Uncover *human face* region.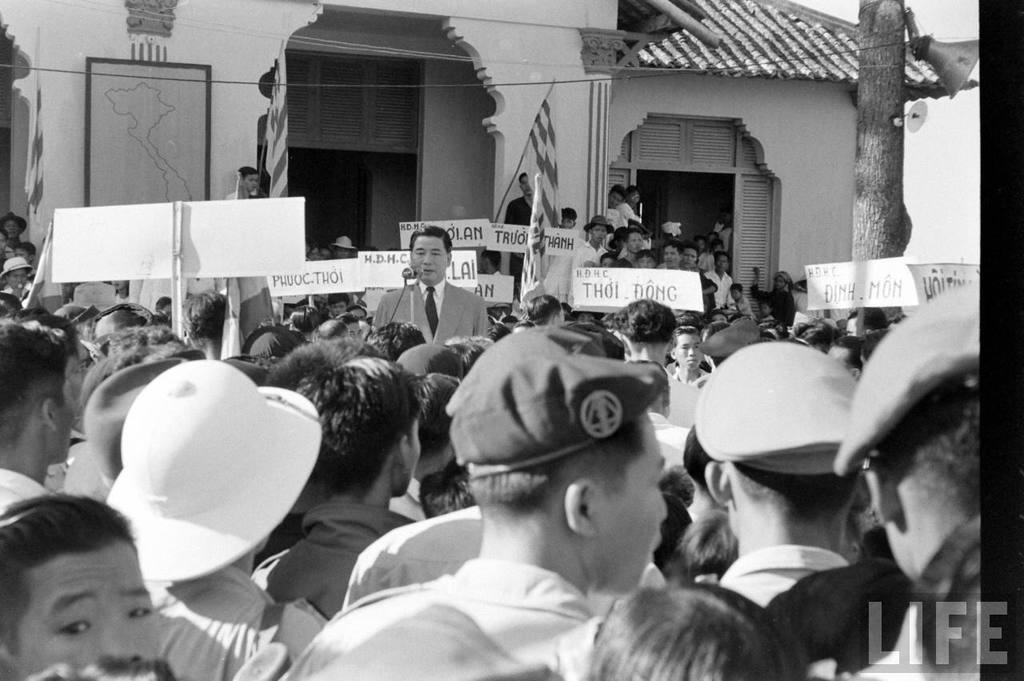
Uncovered: region(557, 306, 566, 326).
